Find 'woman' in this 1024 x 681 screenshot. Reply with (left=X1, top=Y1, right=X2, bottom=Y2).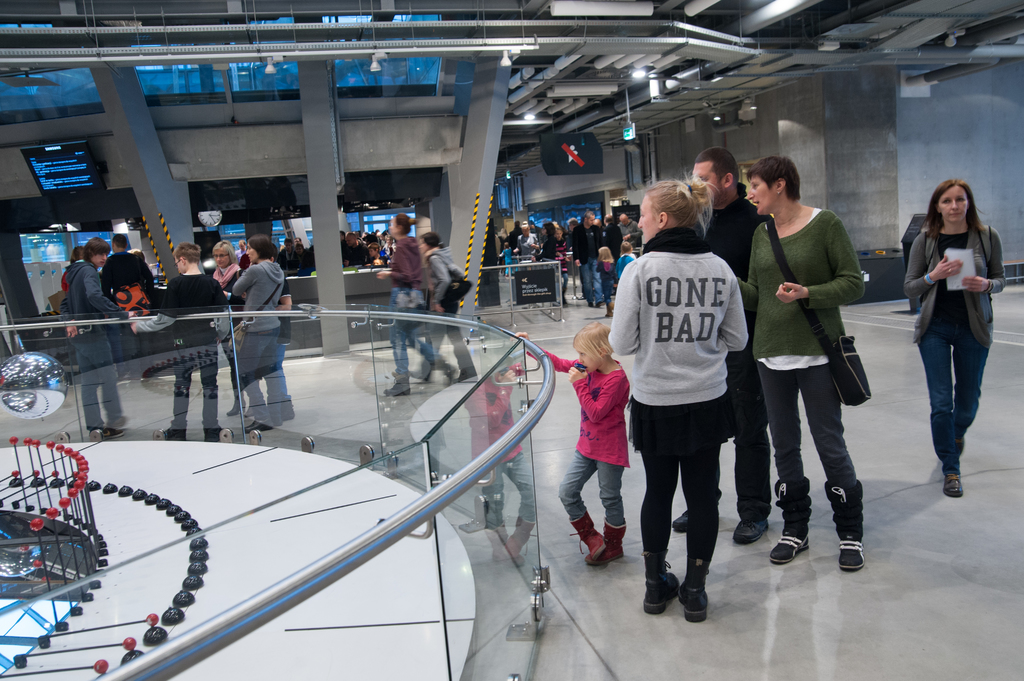
(left=896, top=168, right=1007, bottom=513).
